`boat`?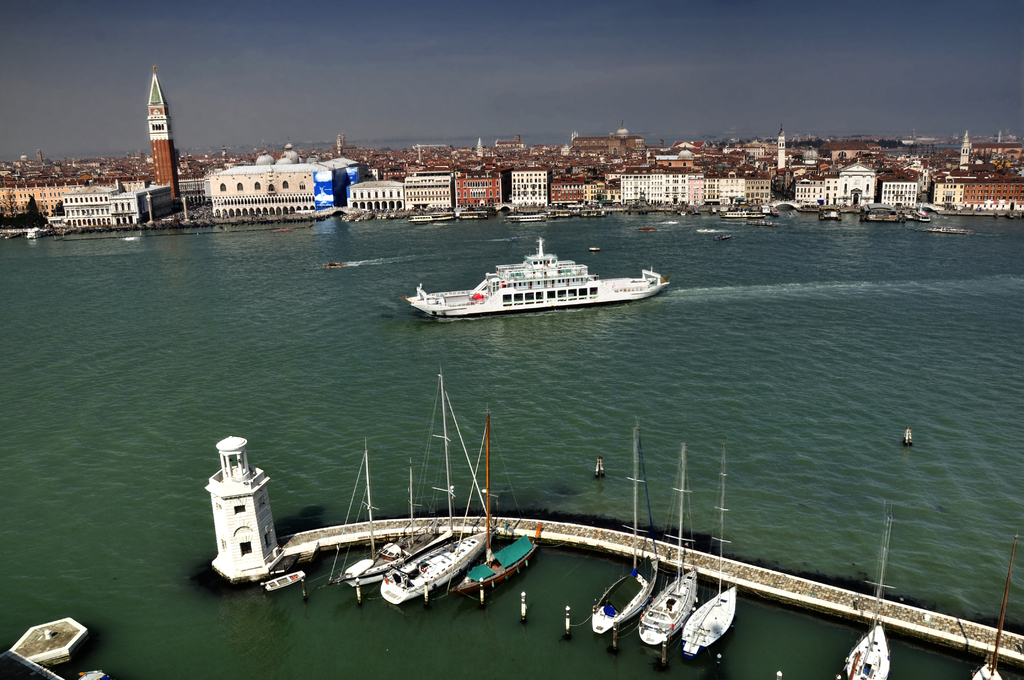
[left=588, top=243, right=619, bottom=257]
